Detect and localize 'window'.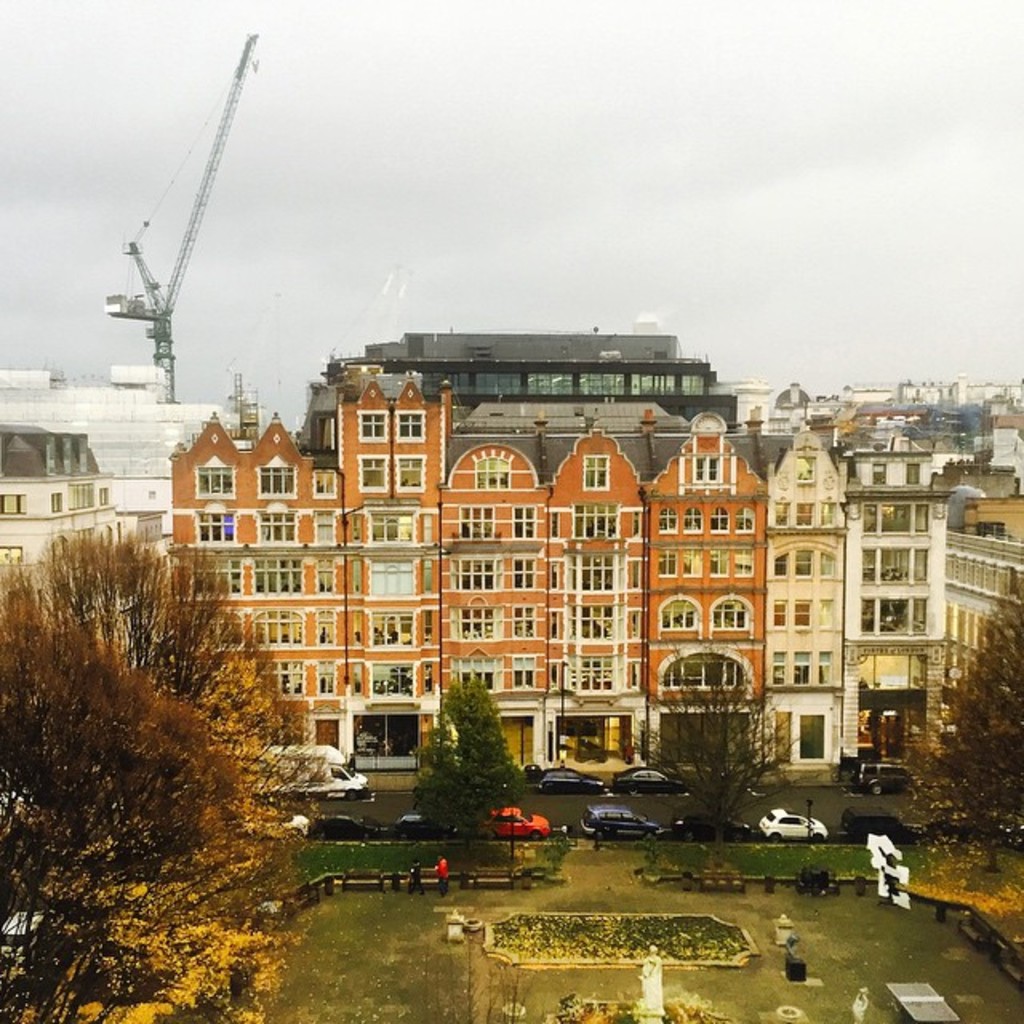
Localized at rect(728, 541, 758, 573).
